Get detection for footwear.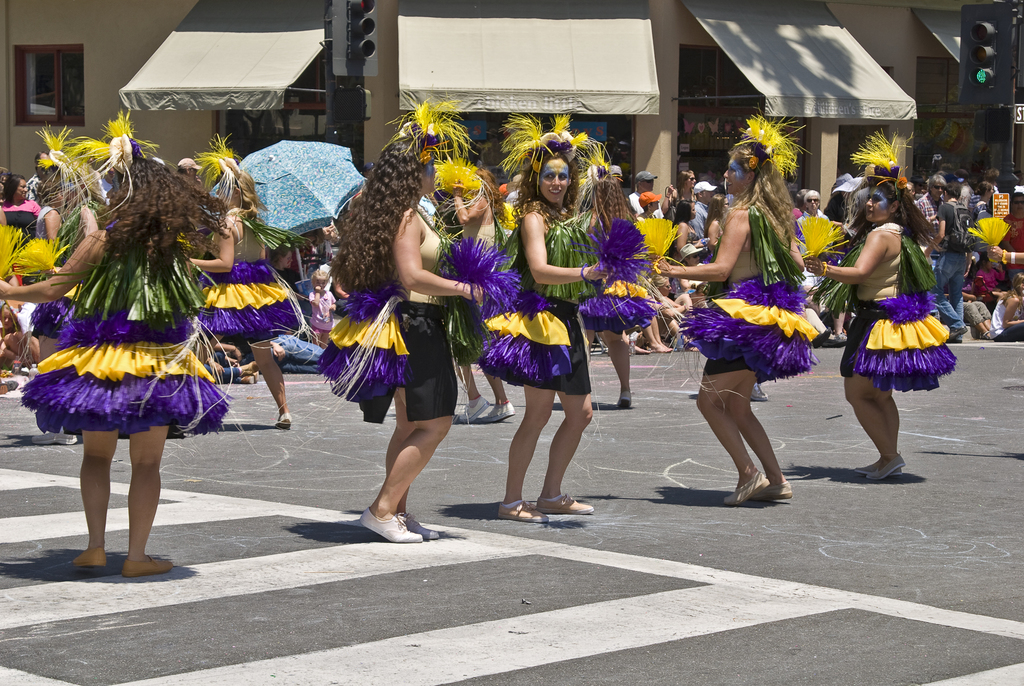
Detection: [left=752, top=383, right=767, bottom=402].
